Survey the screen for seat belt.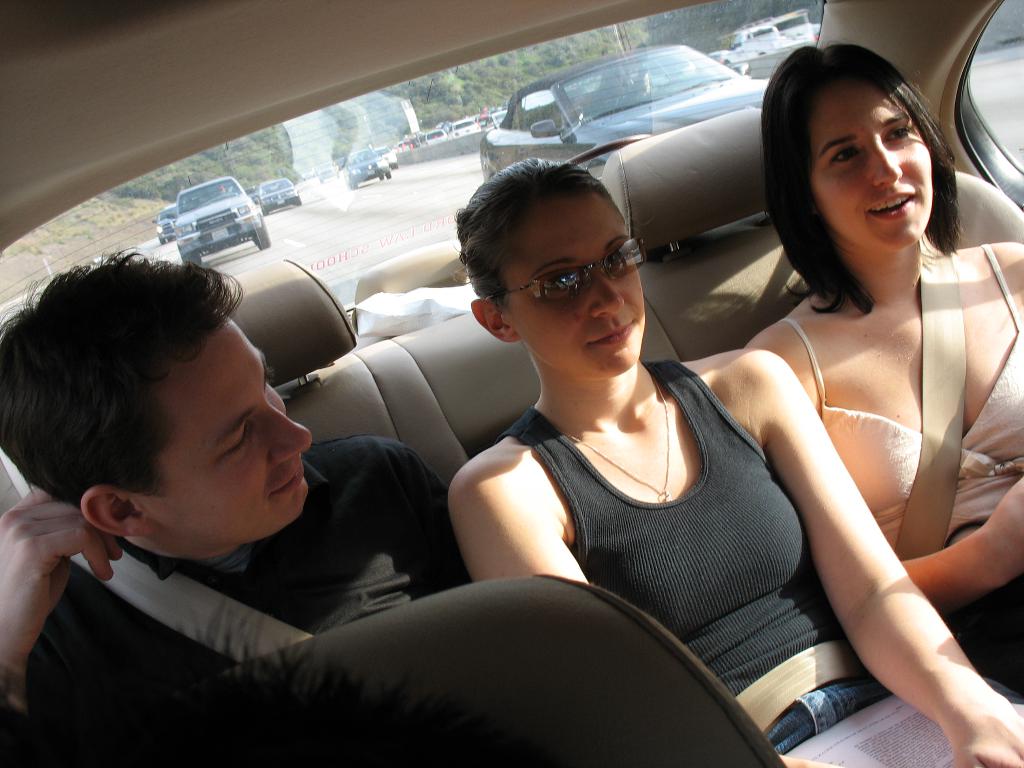
Survey found: bbox=(65, 537, 319, 672).
